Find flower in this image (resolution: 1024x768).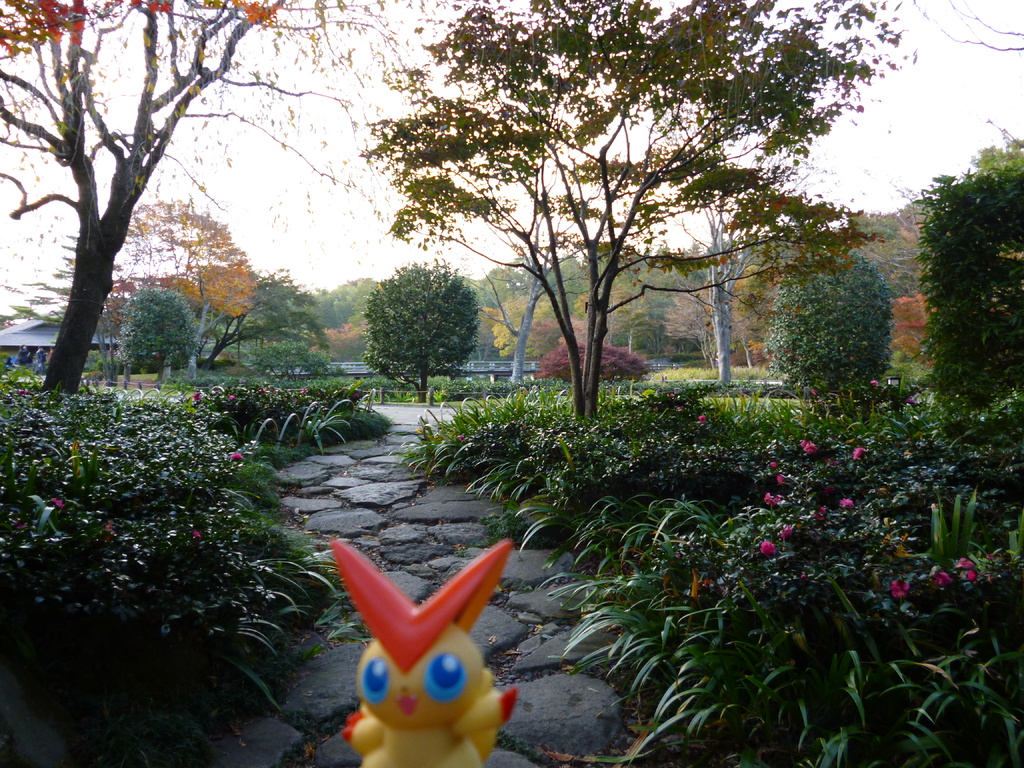
rect(866, 377, 881, 388).
